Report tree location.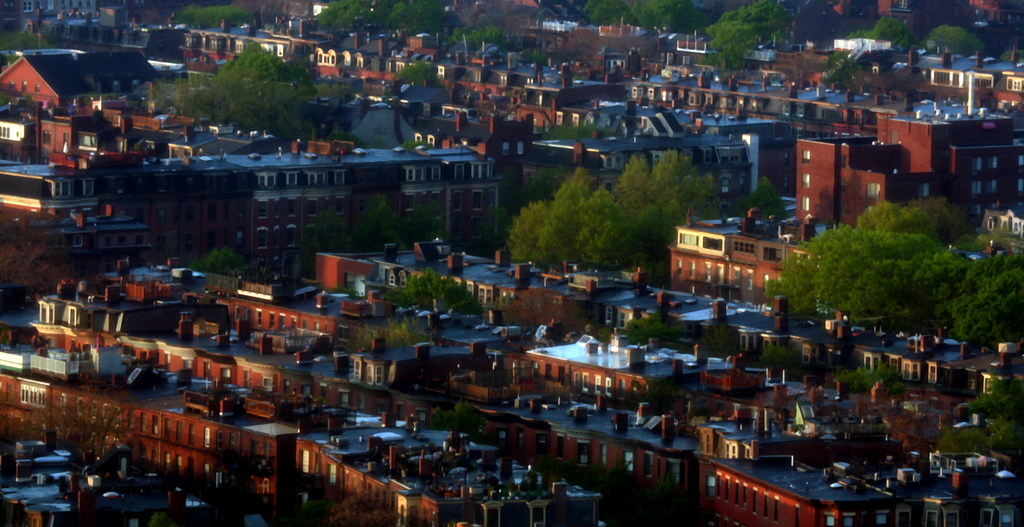
Report: bbox=[534, 122, 609, 147].
